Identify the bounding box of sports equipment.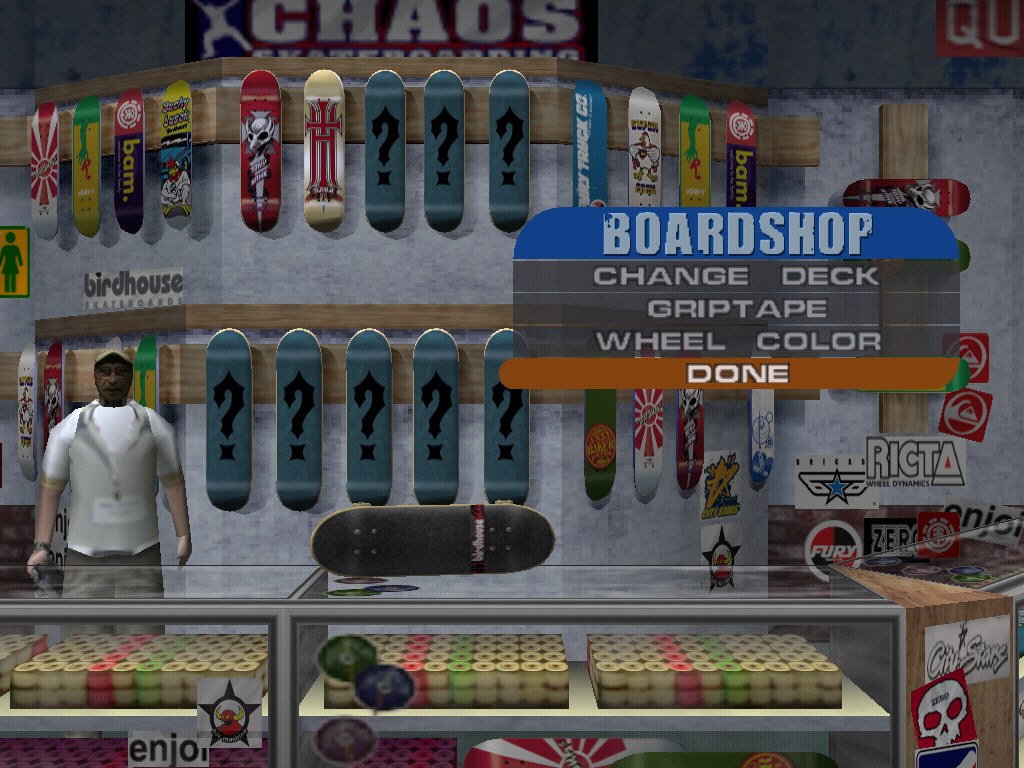
(275,327,322,513).
